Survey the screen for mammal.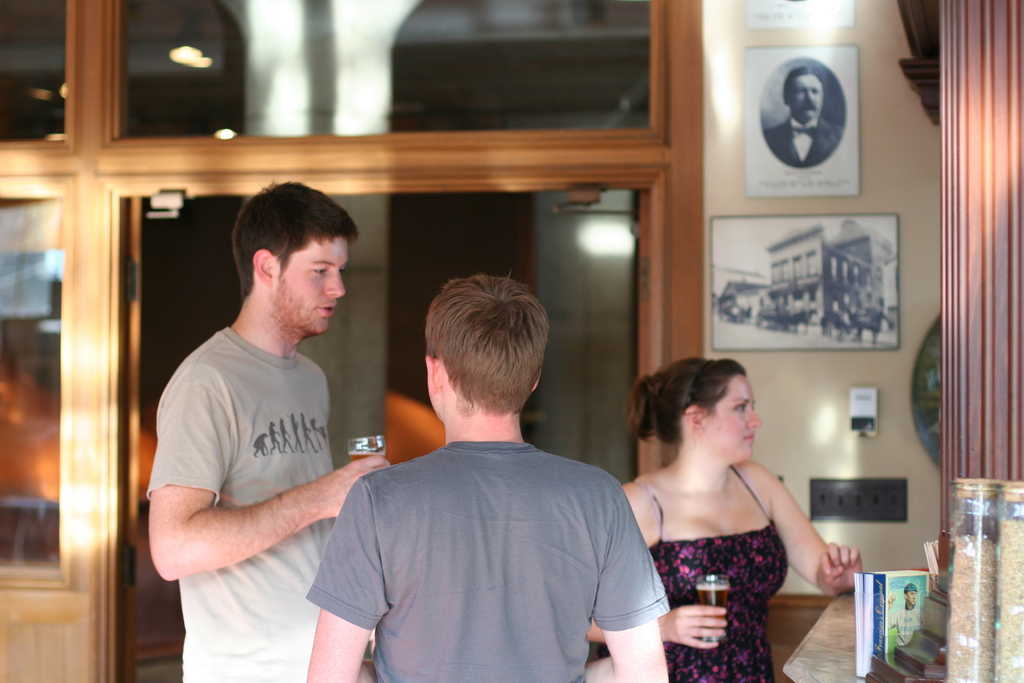
Survey found: crop(302, 276, 669, 682).
